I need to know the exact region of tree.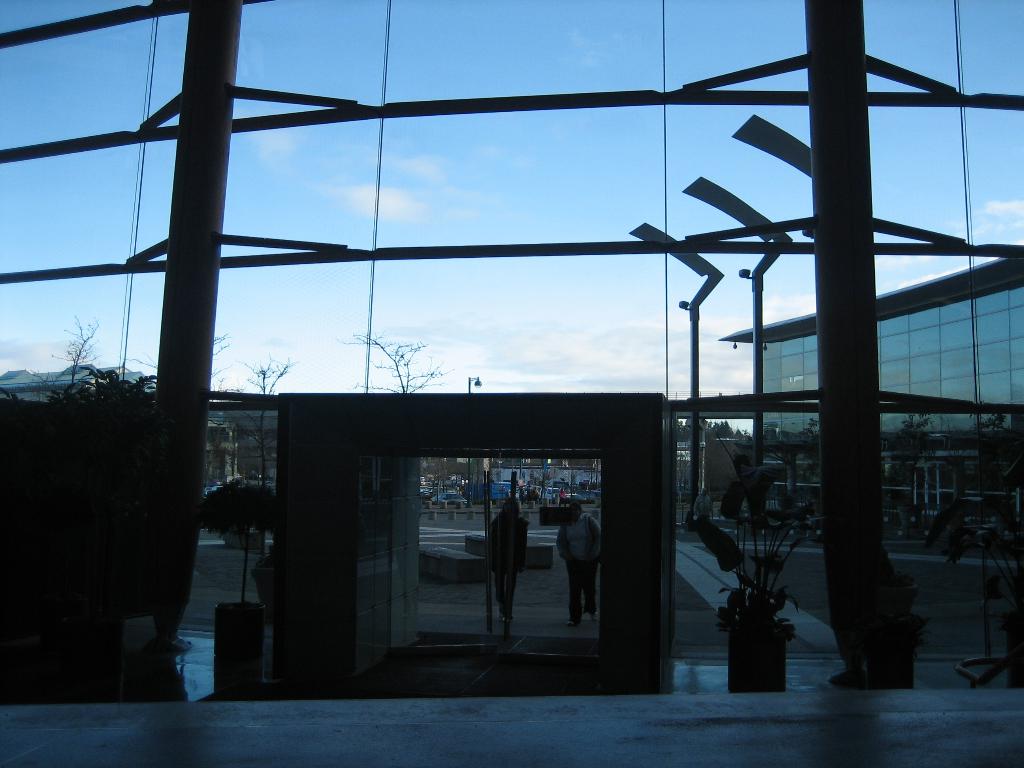
Region: <box>16,365,63,408</box>.
